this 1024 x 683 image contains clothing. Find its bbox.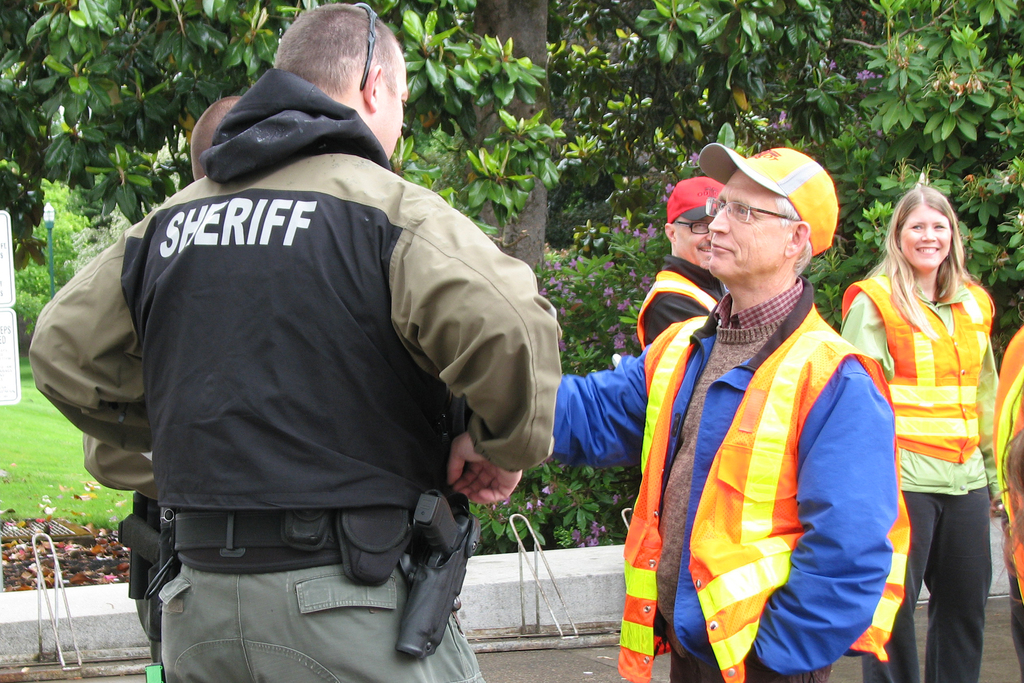
pyautogui.locateOnScreen(634, 306, 876, 682).
